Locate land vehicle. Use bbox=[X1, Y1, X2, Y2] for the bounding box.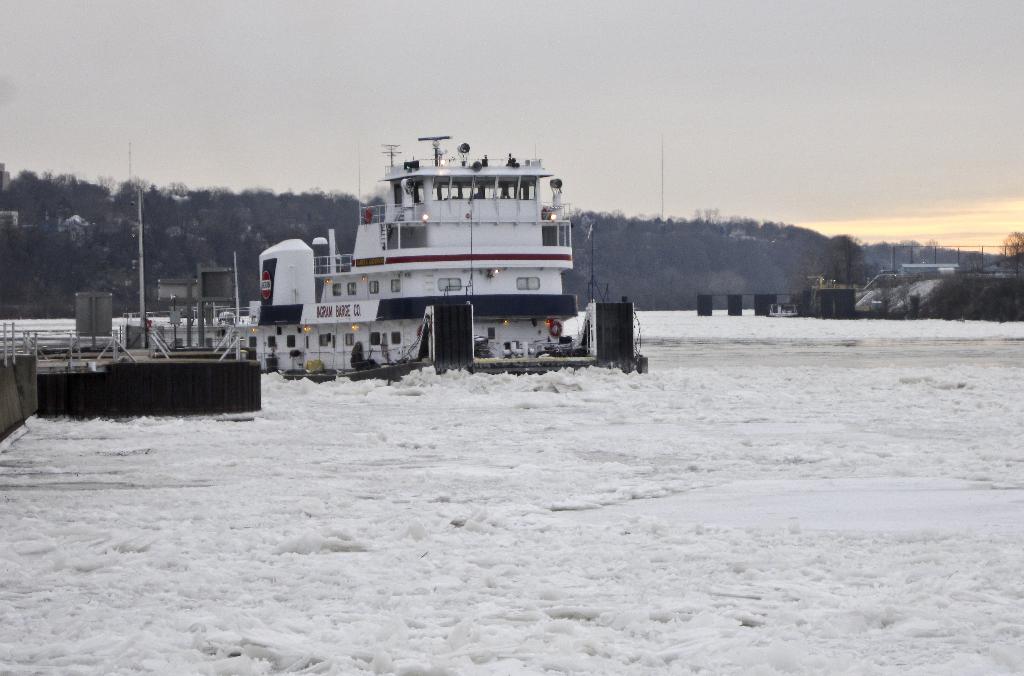
bbox=[218, 140, 658, 380].
